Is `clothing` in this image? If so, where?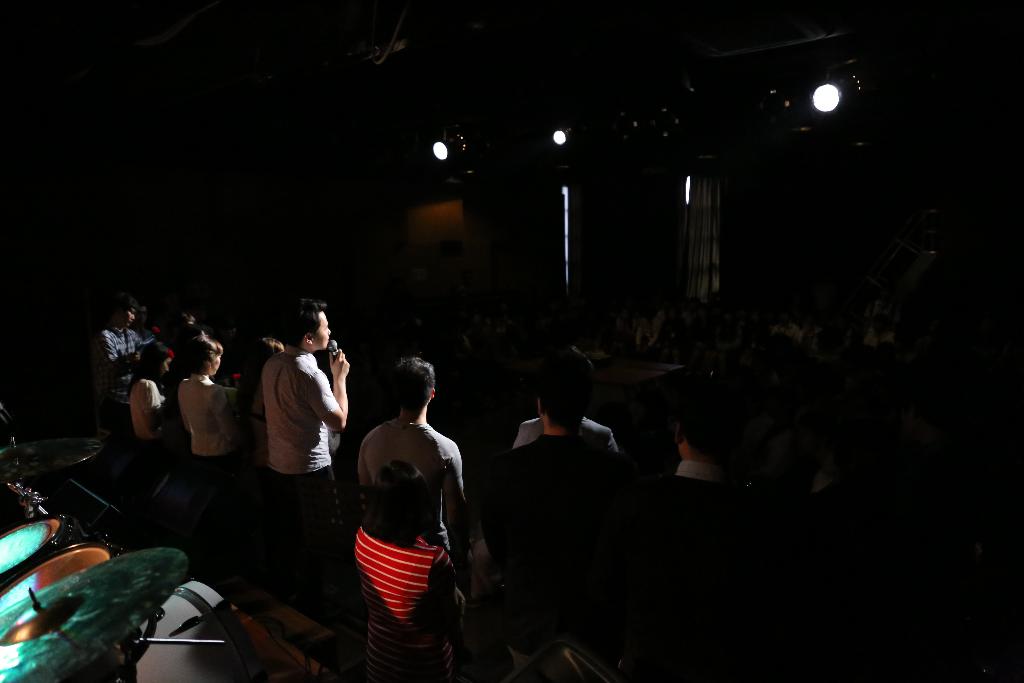
Yes, at (x1=351, y1=522, x2=461, y2=682).
